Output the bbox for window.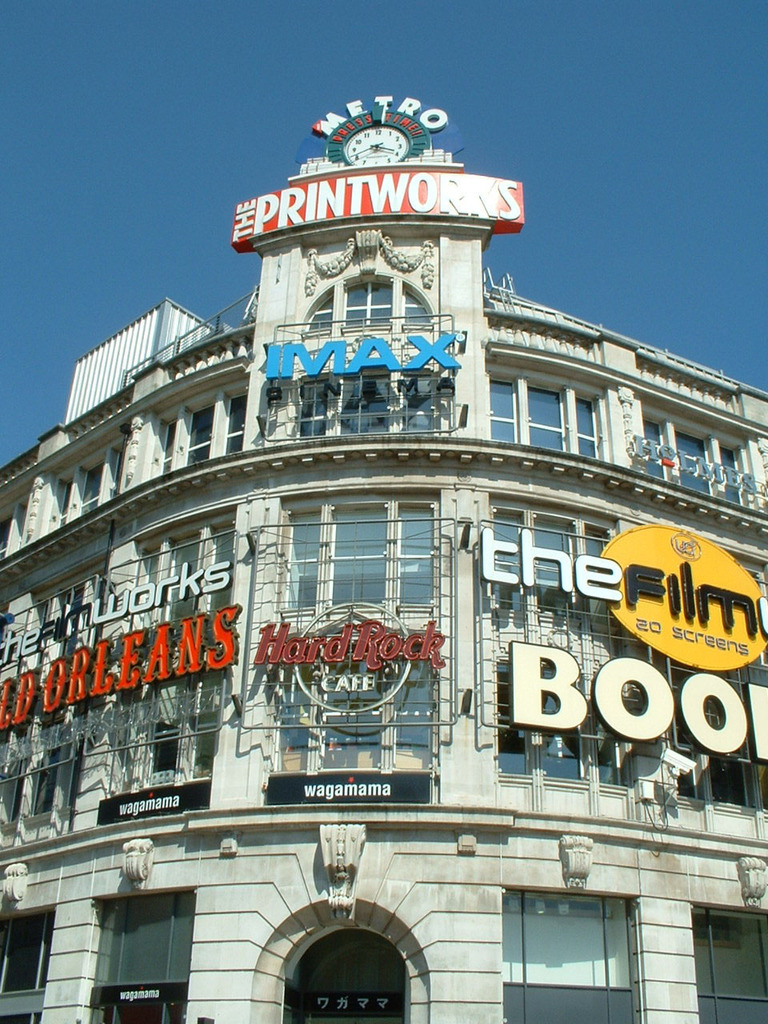
BBox(643, 424, 746, 503).
